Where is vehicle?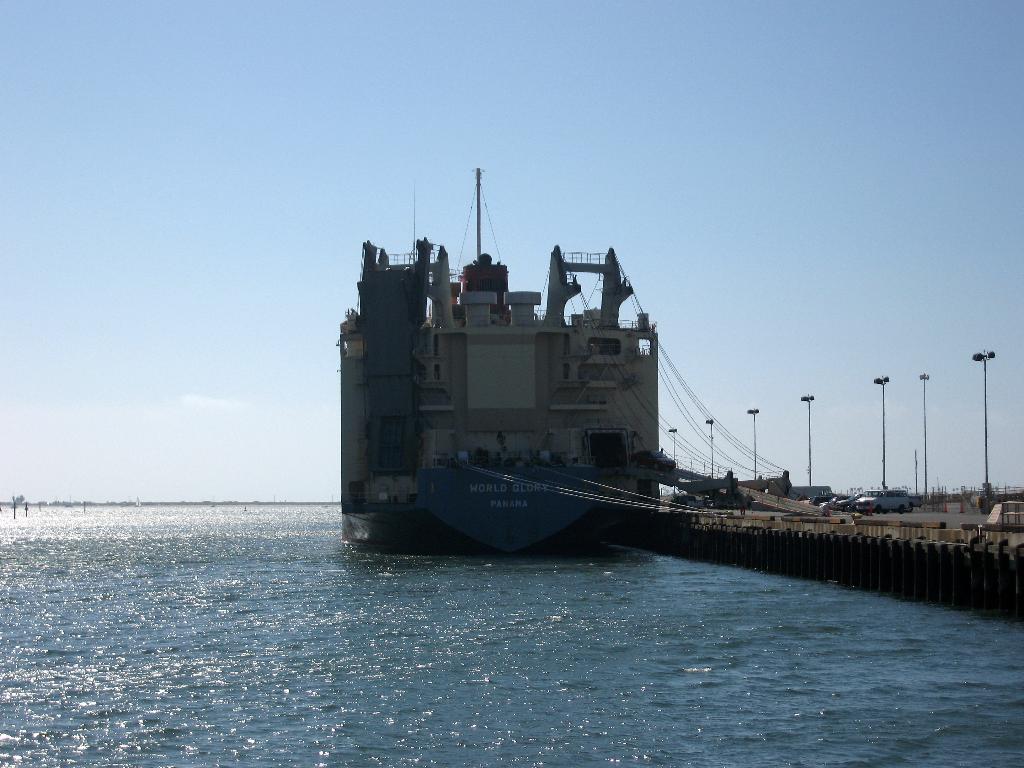
[811,493,832,508].
